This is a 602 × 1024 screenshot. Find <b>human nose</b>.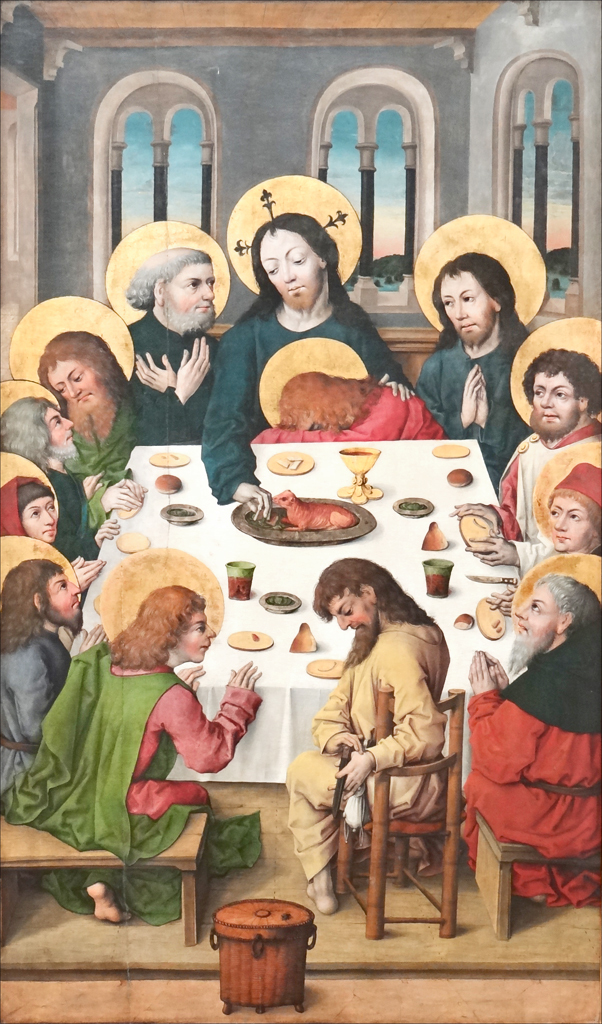
Bounding box: {"left": 451, "top": 303, "right": 469, "bottom": 323}.
